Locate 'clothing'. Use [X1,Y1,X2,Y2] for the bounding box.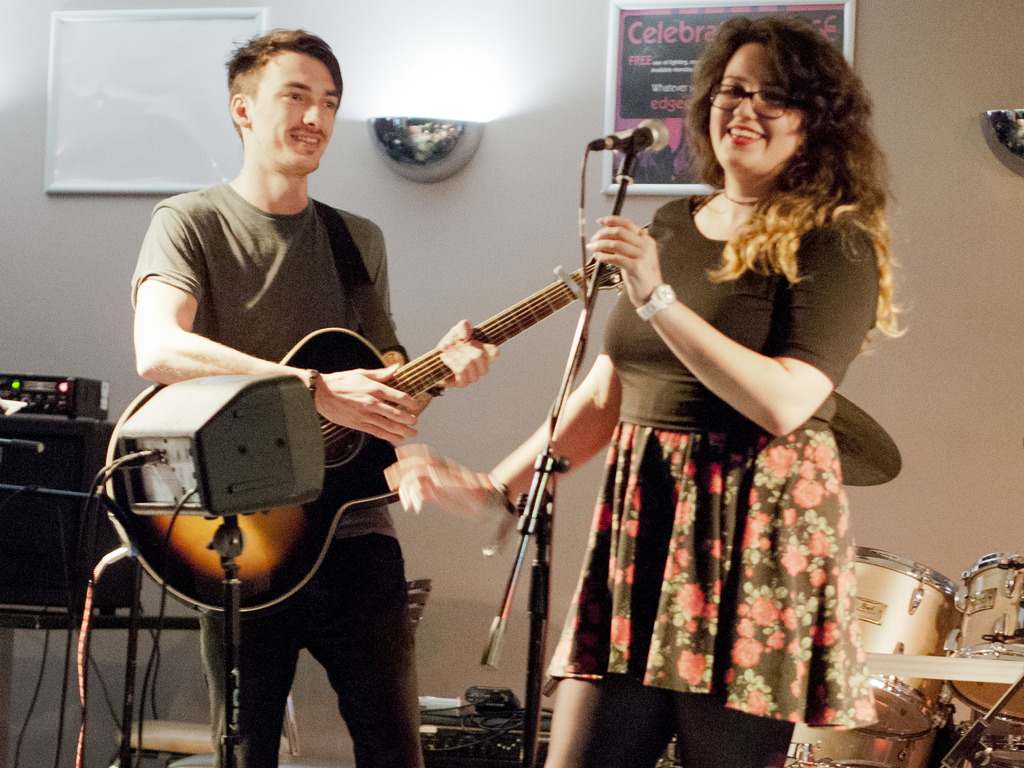
[136,177,422,767].
